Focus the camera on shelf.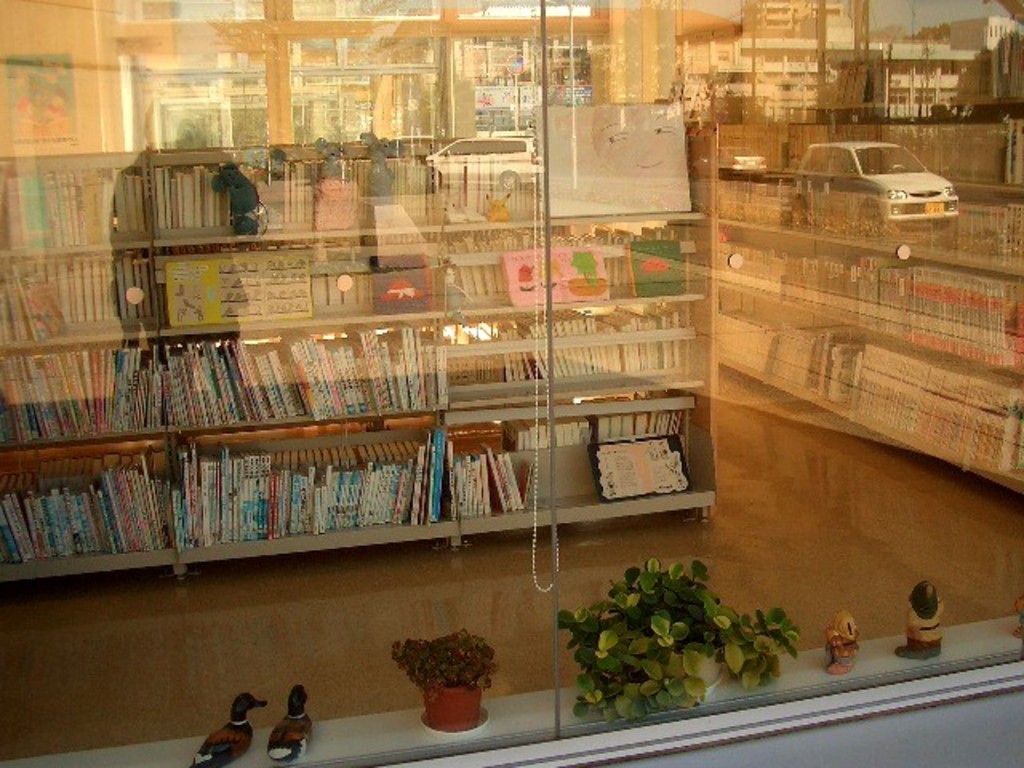
Focus region: locate(0, 122, 718, 574).
